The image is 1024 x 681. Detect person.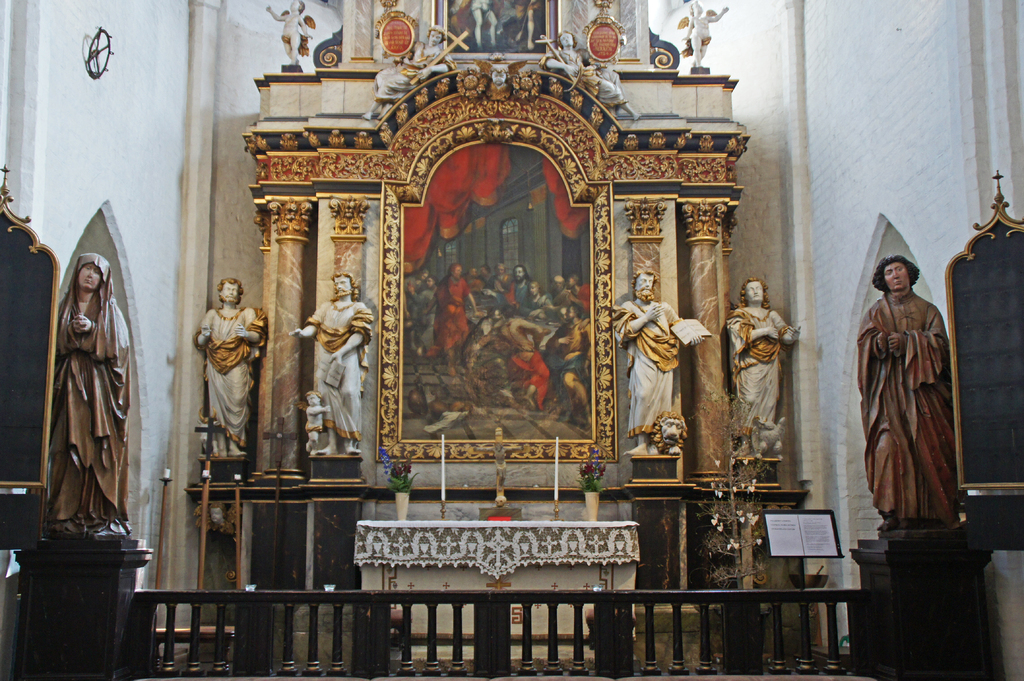
Detection: [872, 238, 967, 579].
